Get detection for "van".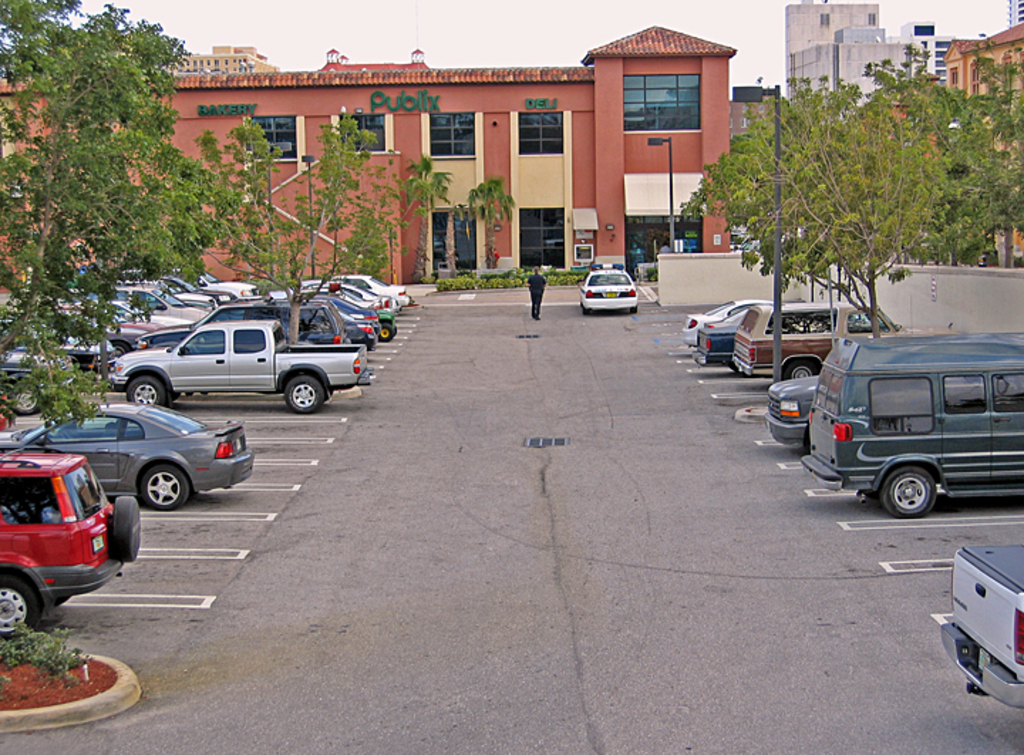
Detection: bbox=(937, 543, 1023, 710).
